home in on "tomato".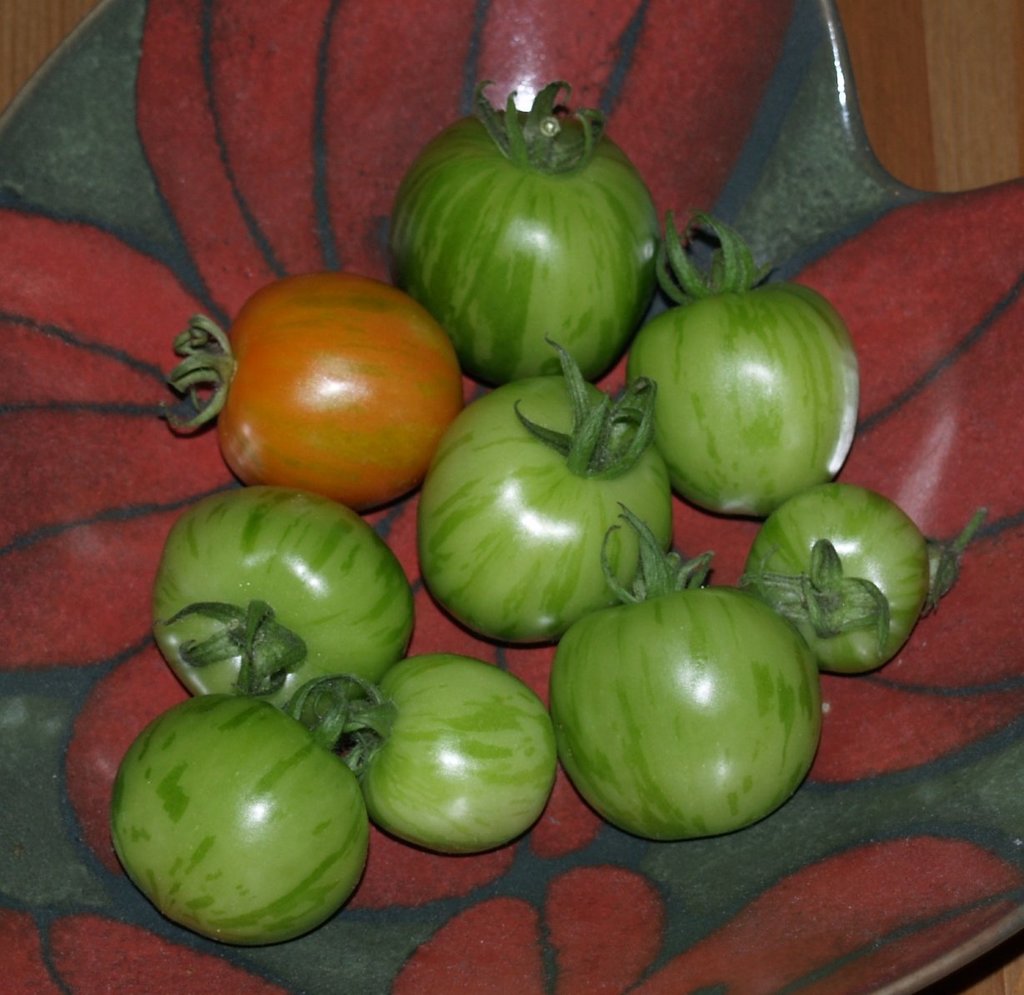
Homed in at <box>152,481,417,707</box>.
